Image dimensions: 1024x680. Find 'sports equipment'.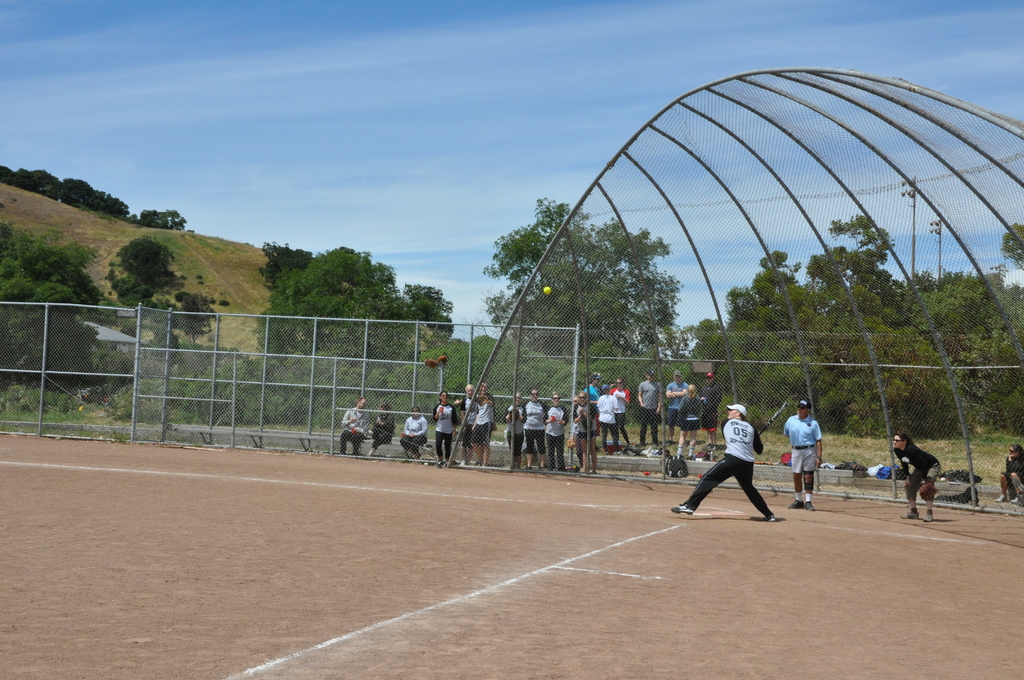
select_region(755, 403, 782, 441).
